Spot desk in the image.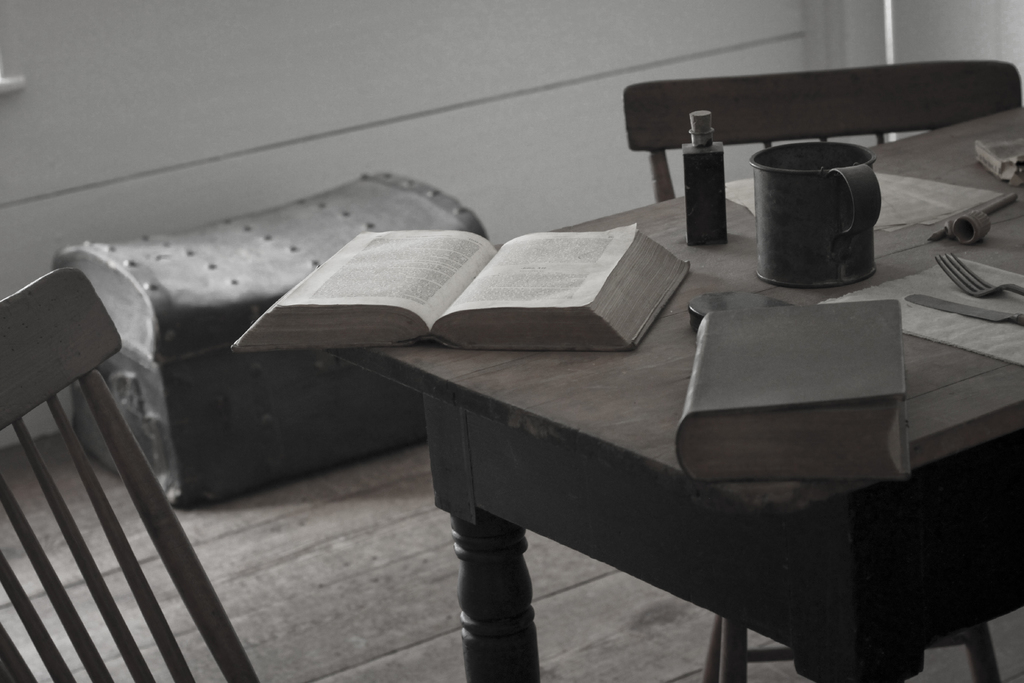
desk found at 193:113:1020:665.
